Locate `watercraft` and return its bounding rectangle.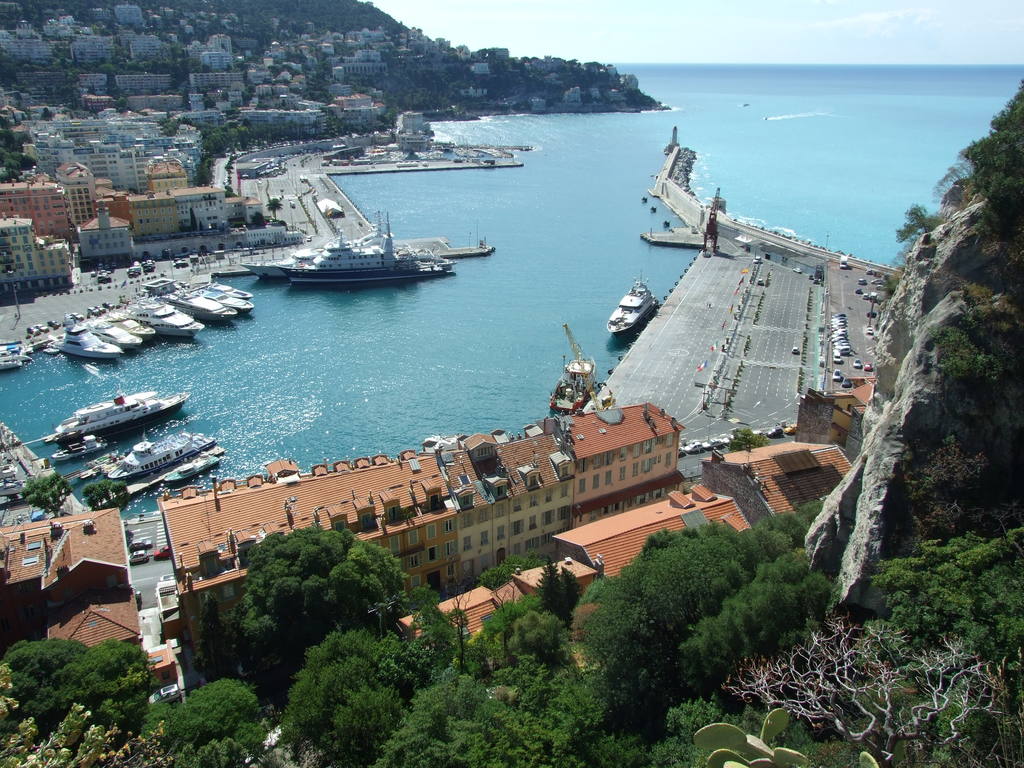
<box>556,346,590,410</box>.
